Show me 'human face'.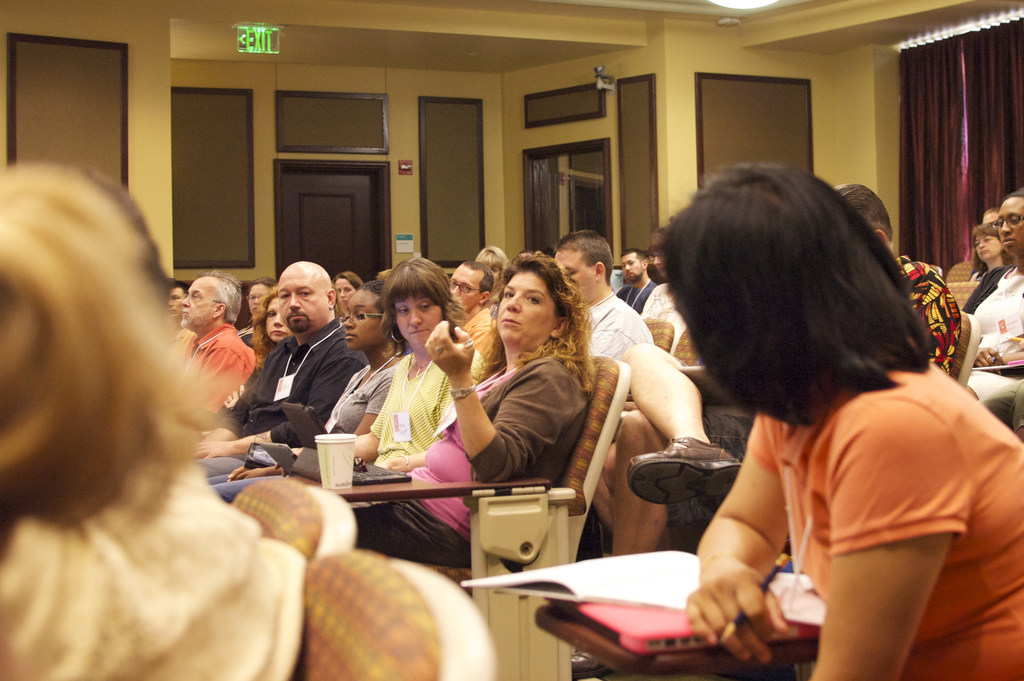
'human face' is here: <box>652,252,667,278</box>.
